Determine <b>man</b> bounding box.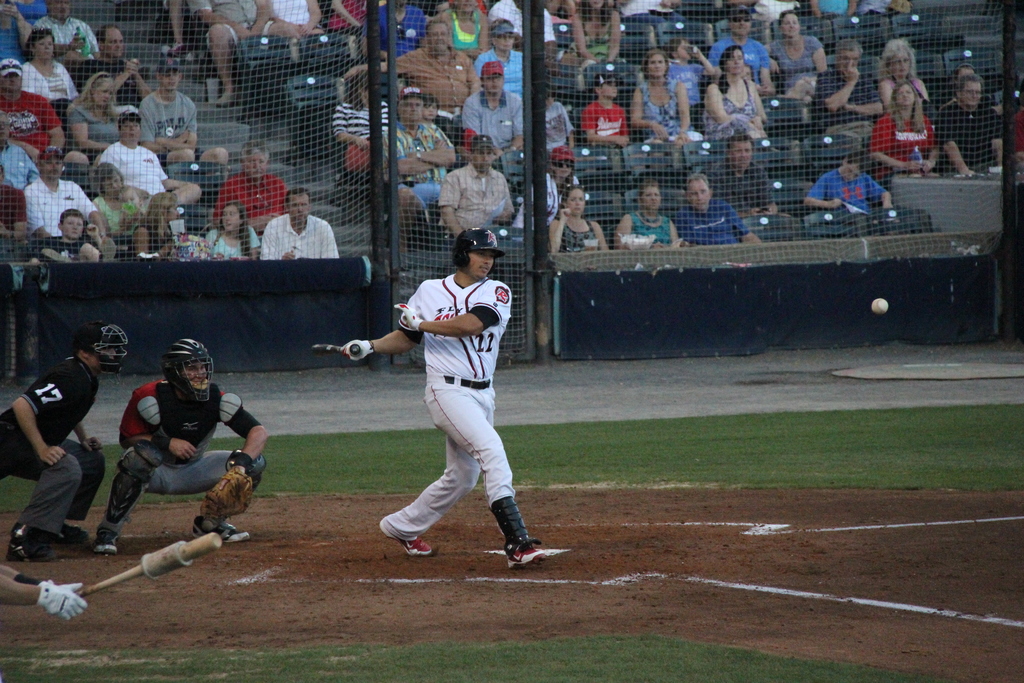
Determined: 812, 38, 890, 157.
